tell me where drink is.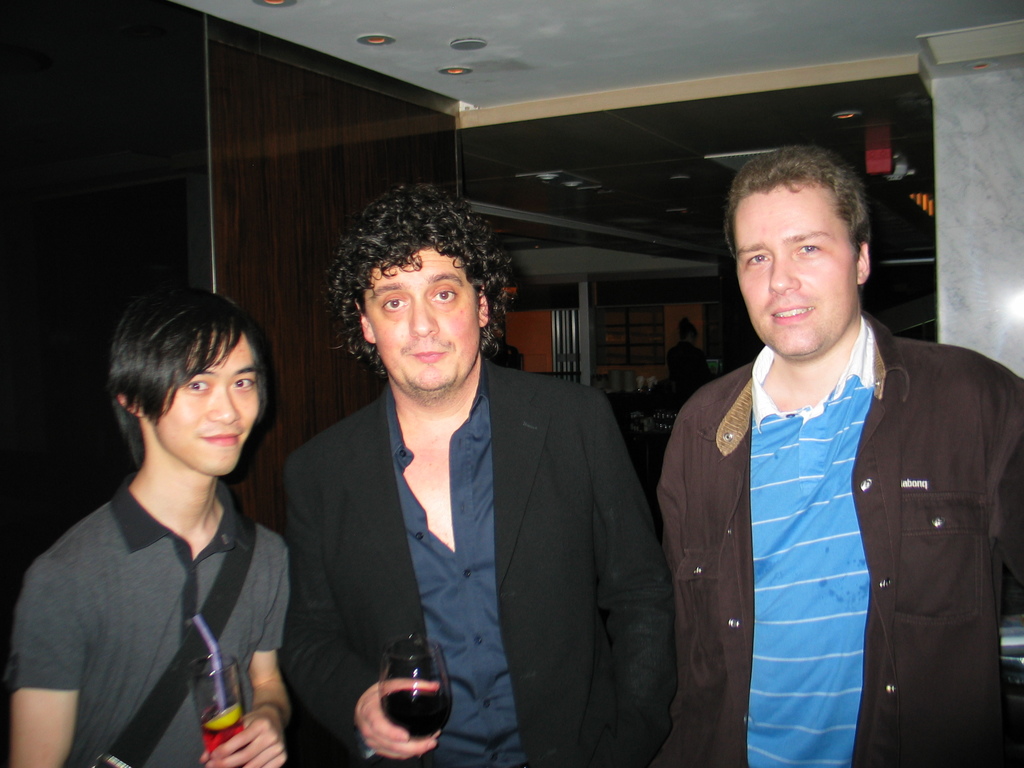
drink is at [left=191, top=653, right=246, bottom=767].
